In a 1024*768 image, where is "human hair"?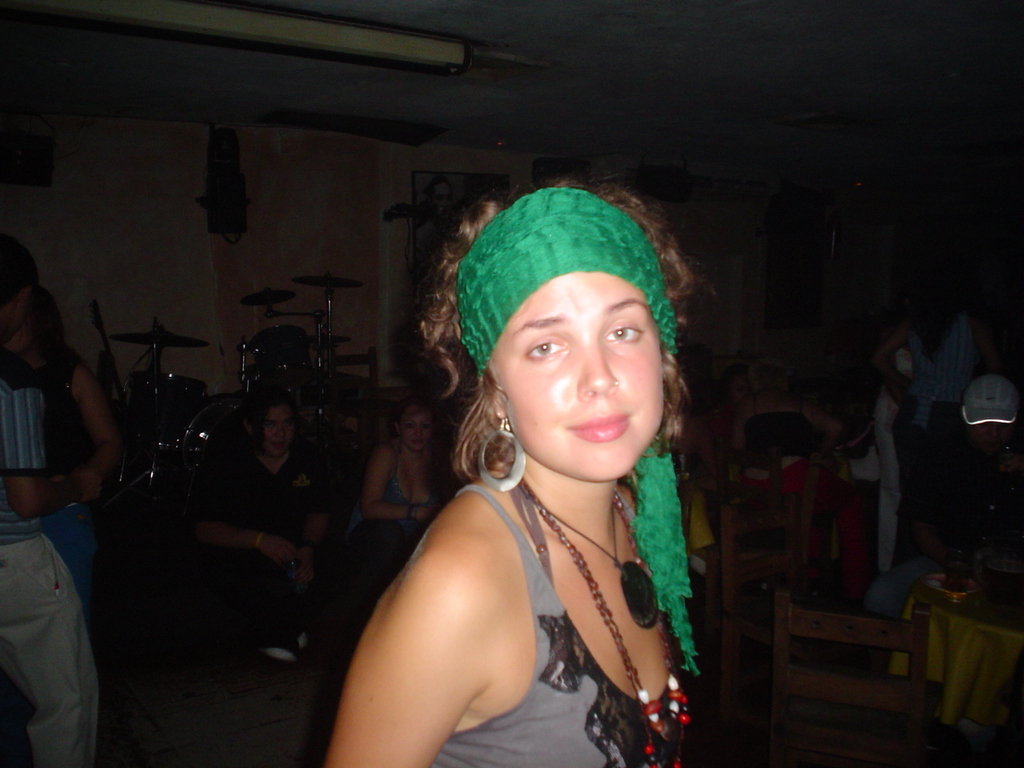
select_region(0, 232, 40, 310).
